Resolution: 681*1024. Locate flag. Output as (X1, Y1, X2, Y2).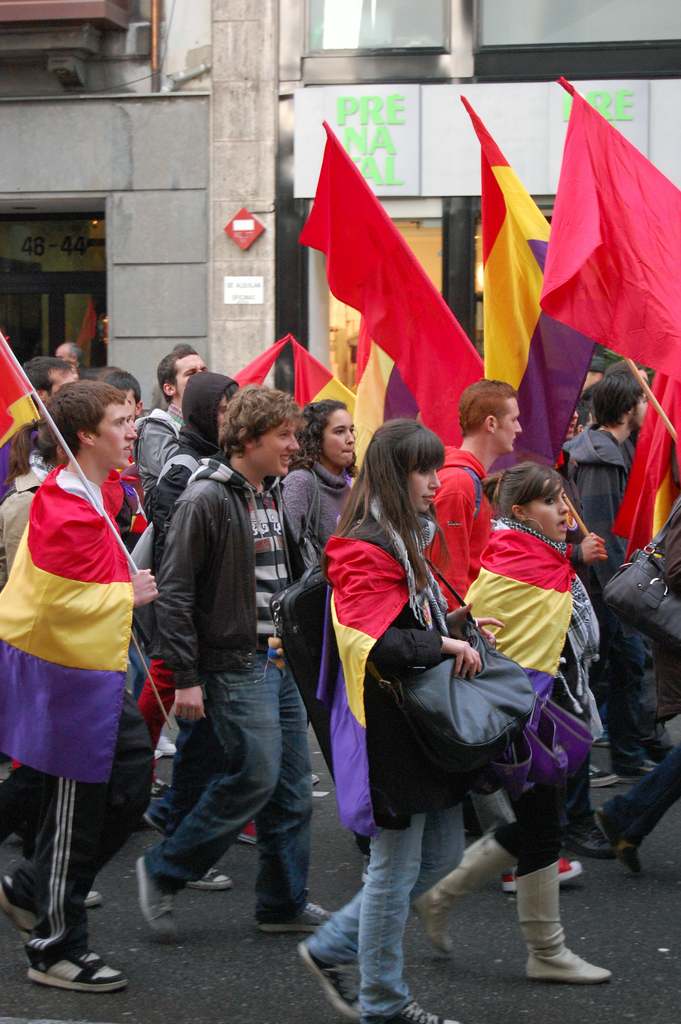
(514, 85, 680, 552).
